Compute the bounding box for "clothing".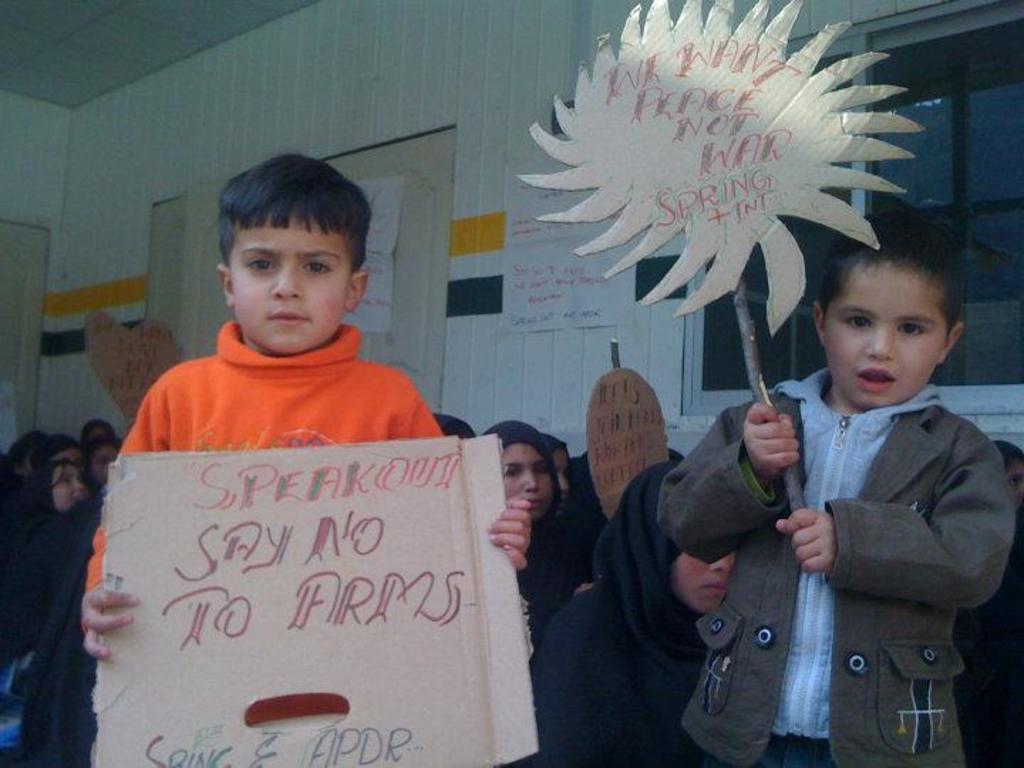
{"left": 530, "top": 464, "right": 717, "bottom": 767}.
